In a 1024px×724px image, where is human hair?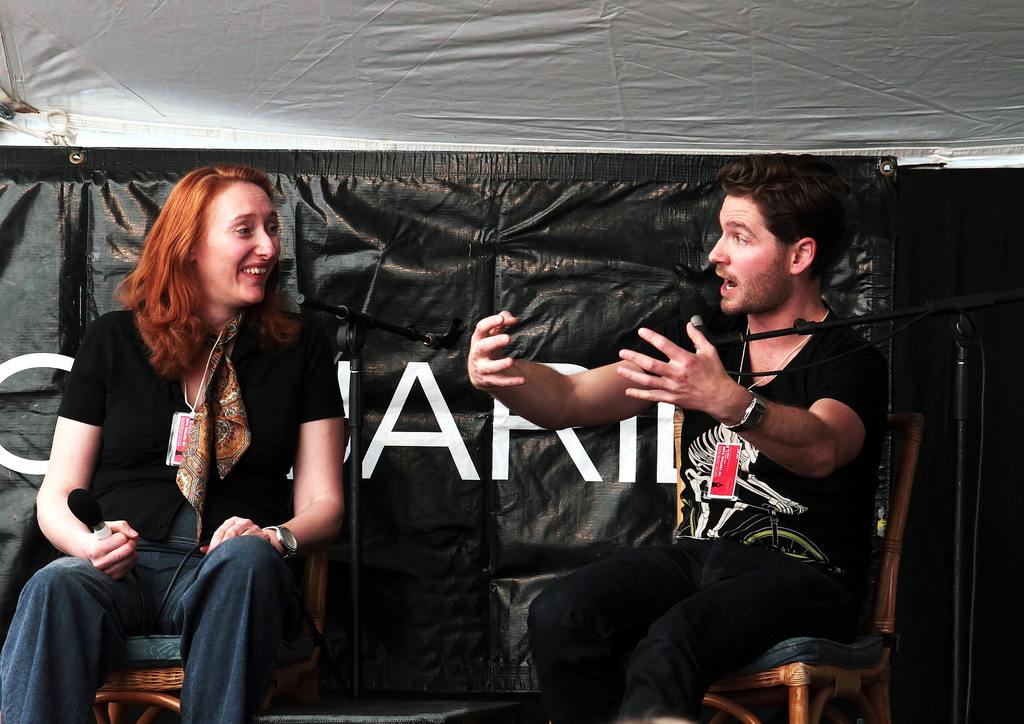
128:161:284:378.
